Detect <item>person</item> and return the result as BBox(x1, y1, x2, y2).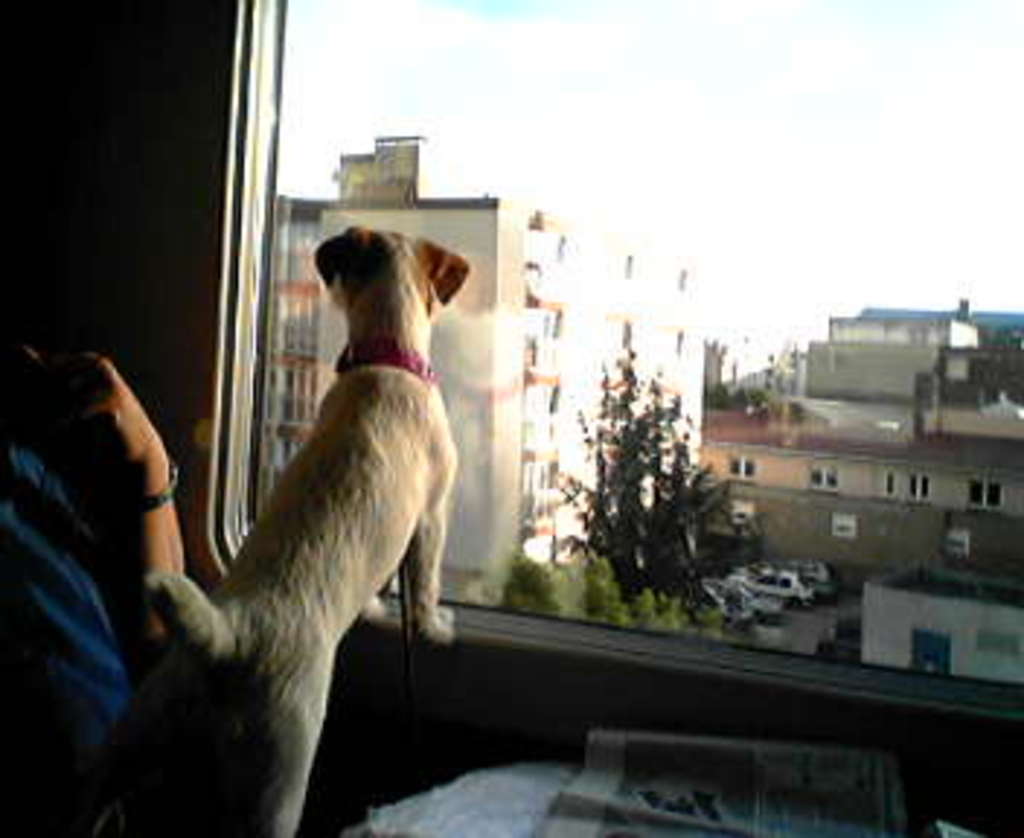
BBox(0, 338, 201, 835).
